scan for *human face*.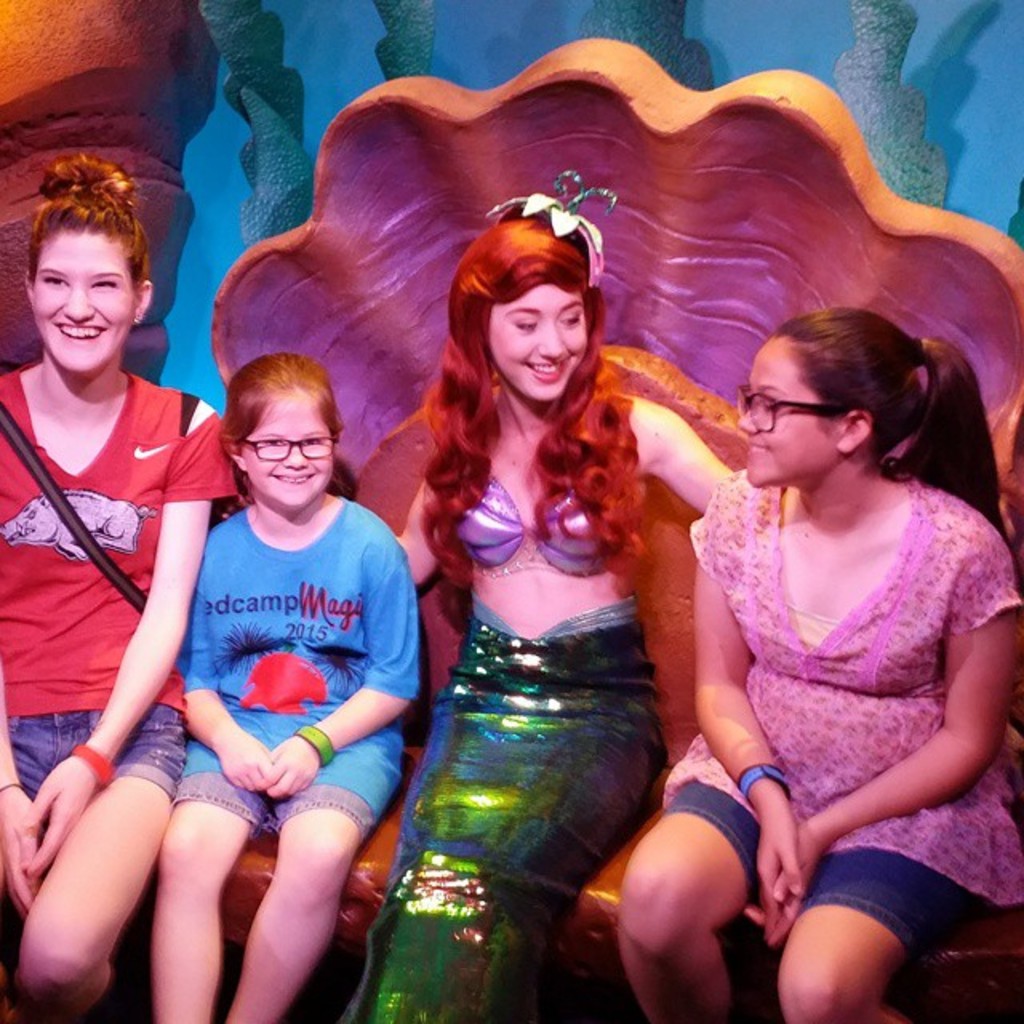
Scan result: [left=246, top=398, right=334, bottom=507].
